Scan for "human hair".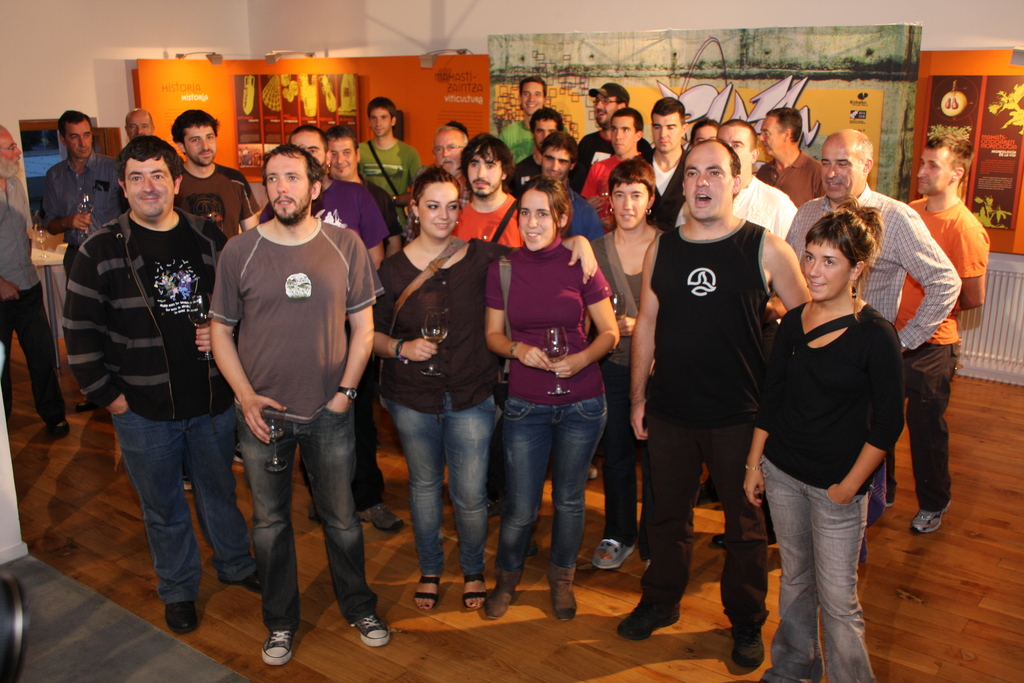
Scan result: left=288, top=124, right=326, bottom=147.
